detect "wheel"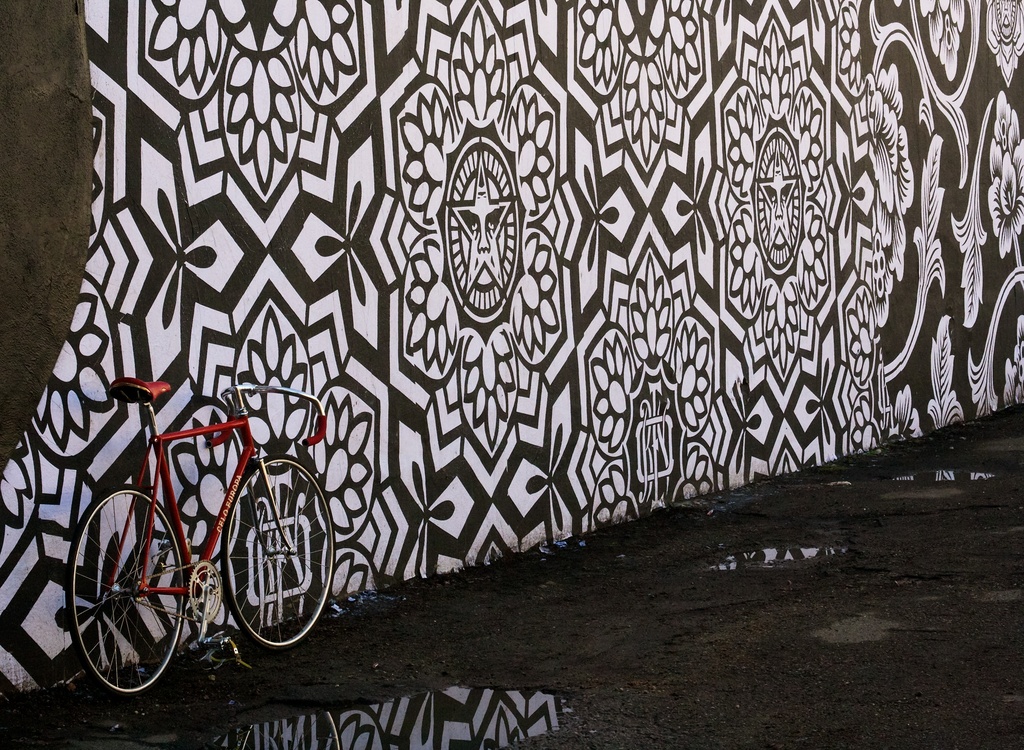
rect(221, 455, 335, 653)
